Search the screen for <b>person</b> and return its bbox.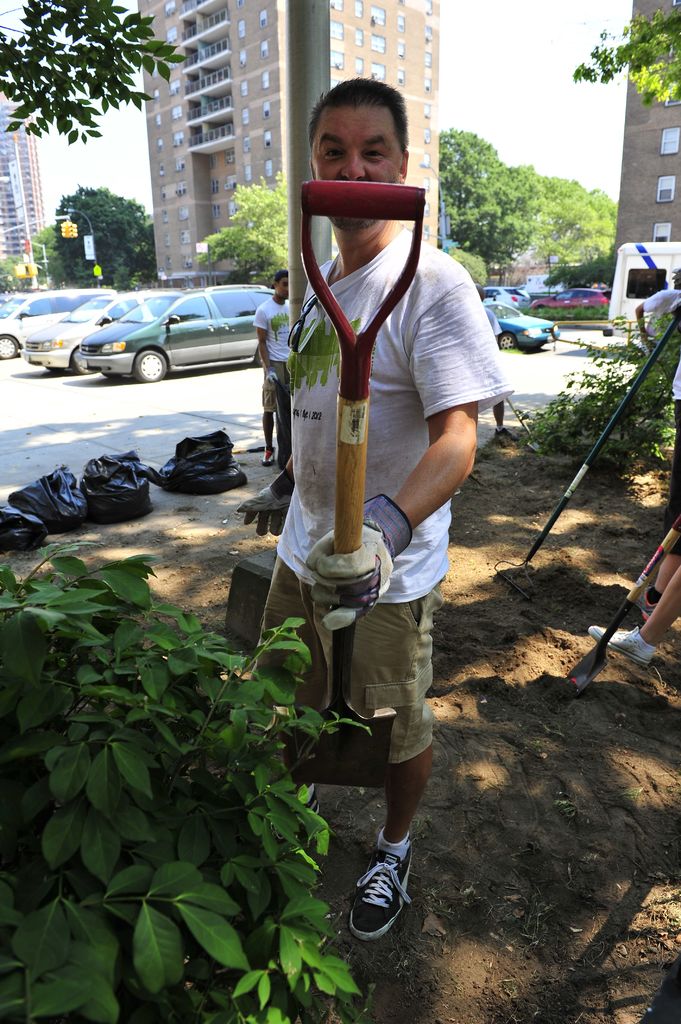
Found: box=[634, 270, 680, 349].
